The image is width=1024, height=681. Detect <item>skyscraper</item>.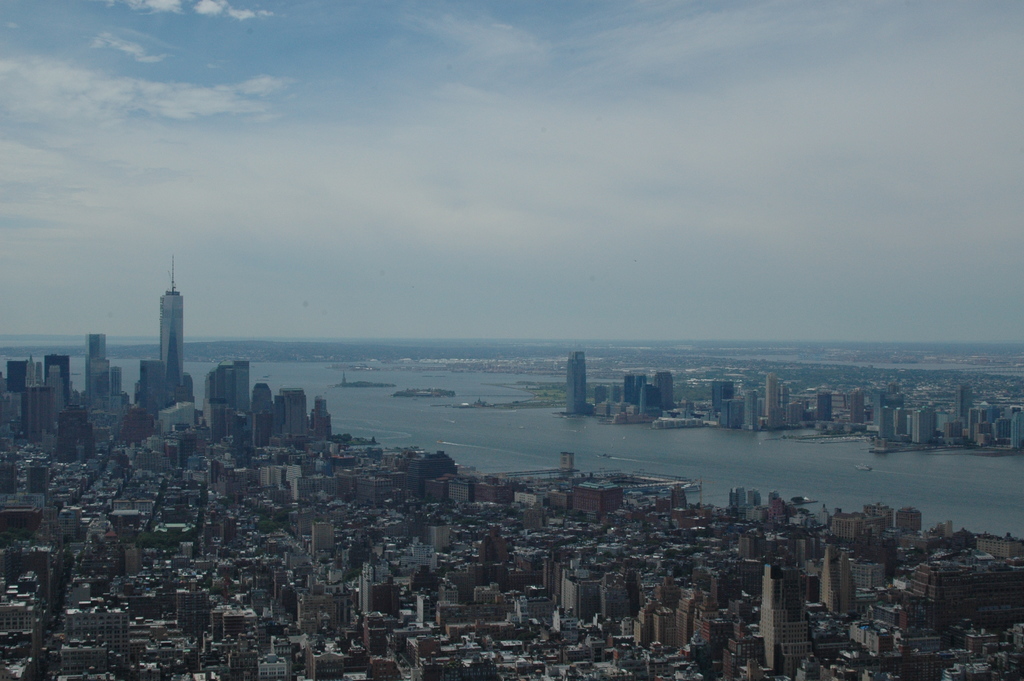
Detection: box(685, 611, 729, 674).
